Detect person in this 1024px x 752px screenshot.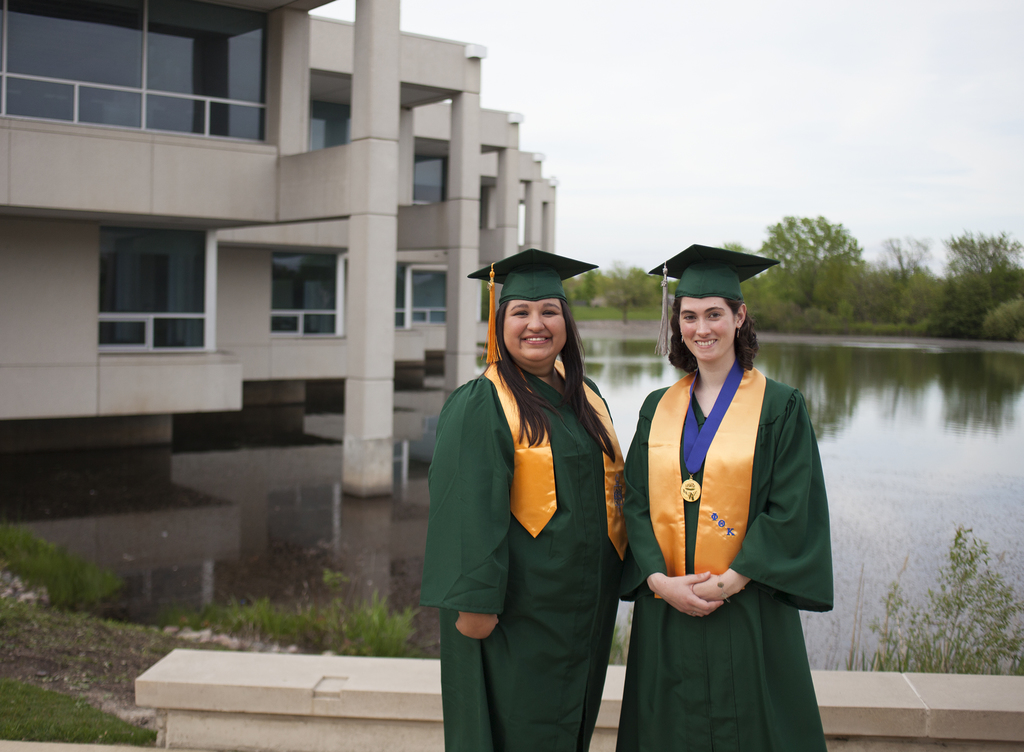
Detection: crop(604, 236, 836, 751).
